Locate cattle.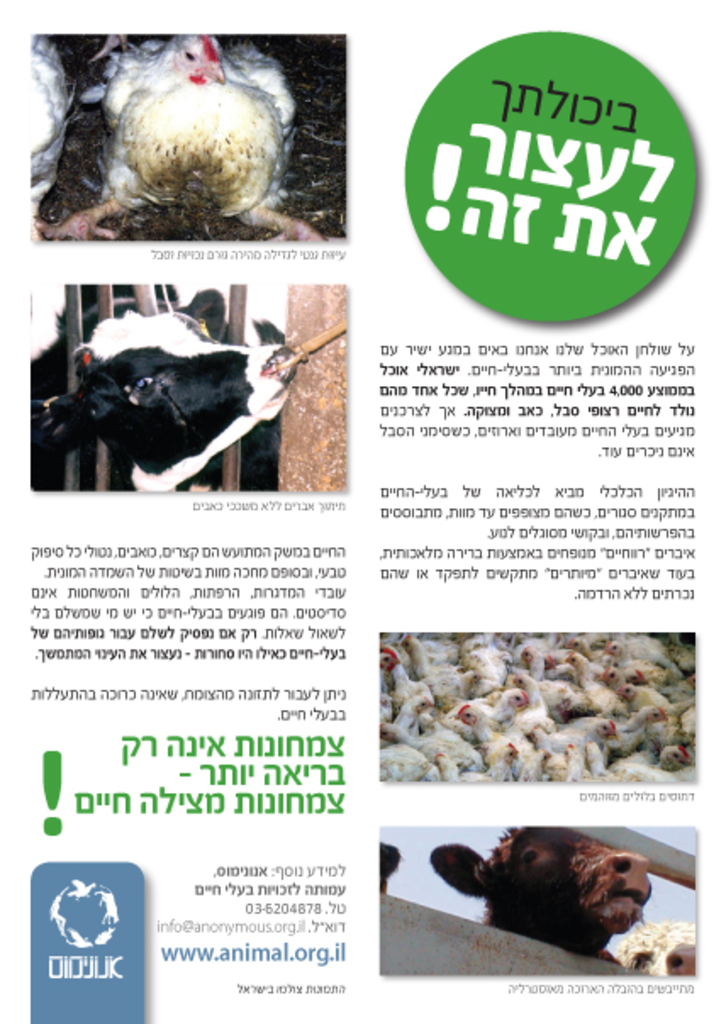
Bounding box: pyautogui.locateOnScreen(41, 31, 348, 242).
